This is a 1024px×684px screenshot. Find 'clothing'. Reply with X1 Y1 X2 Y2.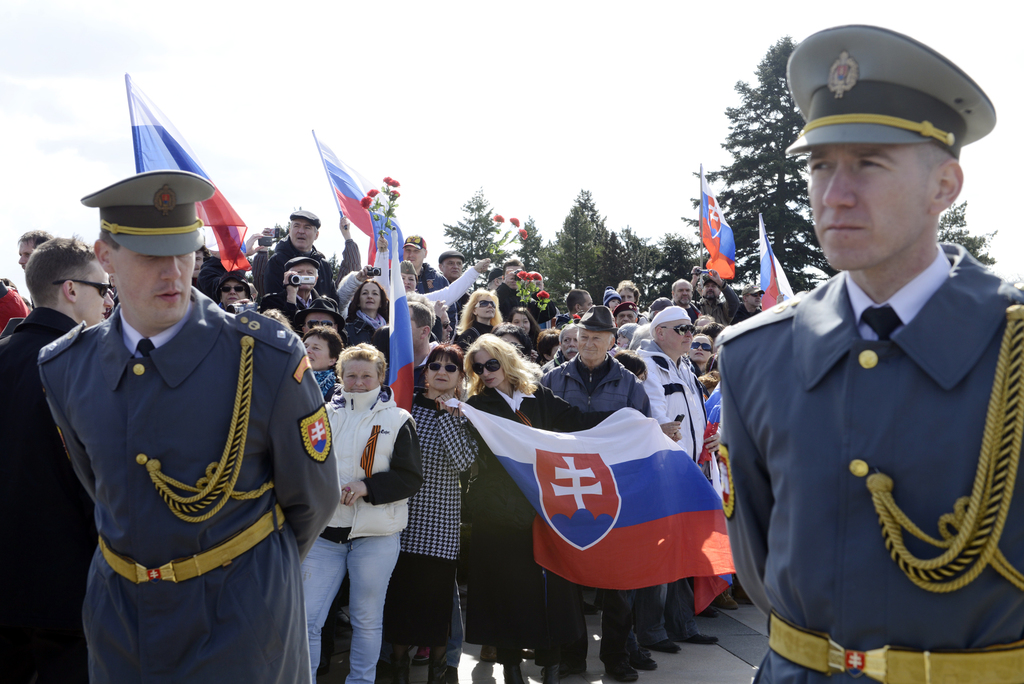
408 389 499 682.
